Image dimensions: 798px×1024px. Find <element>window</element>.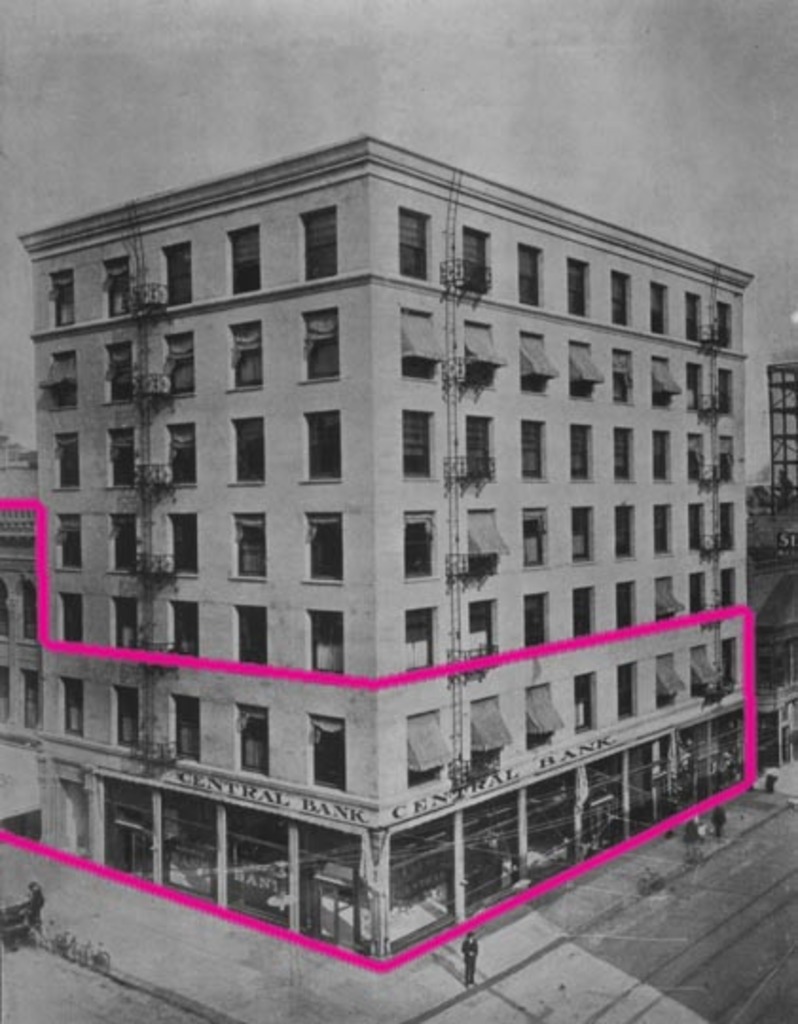
Rect(519, 419, 550, 482).
